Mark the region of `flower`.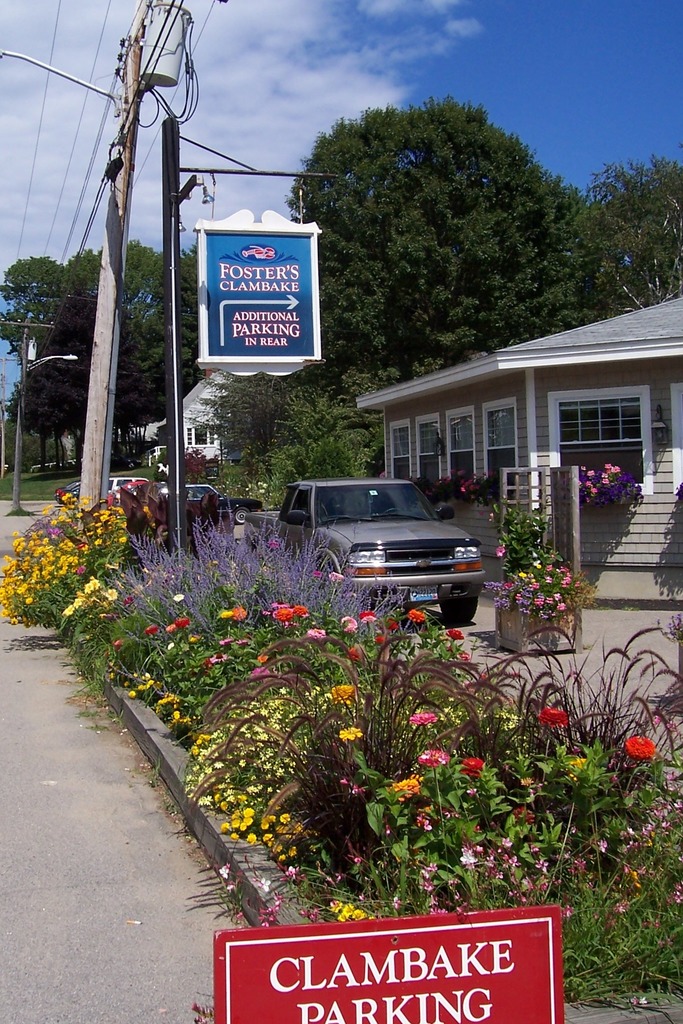
Region: BBox(236, 638, 249, 646).
